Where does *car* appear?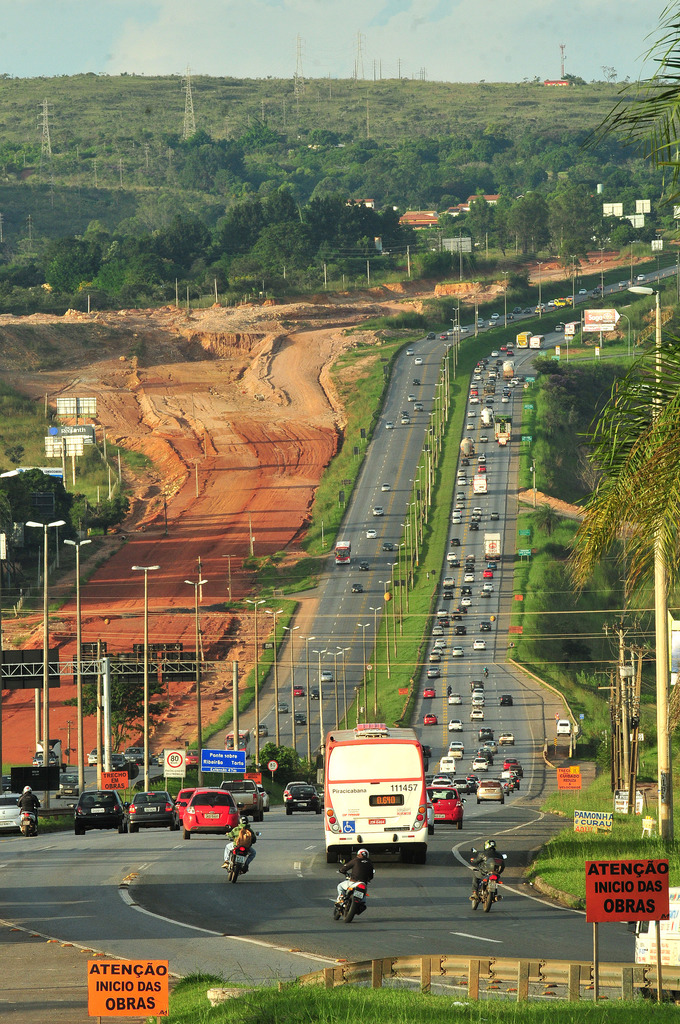
Appears at 408, 392, 417, 403.
